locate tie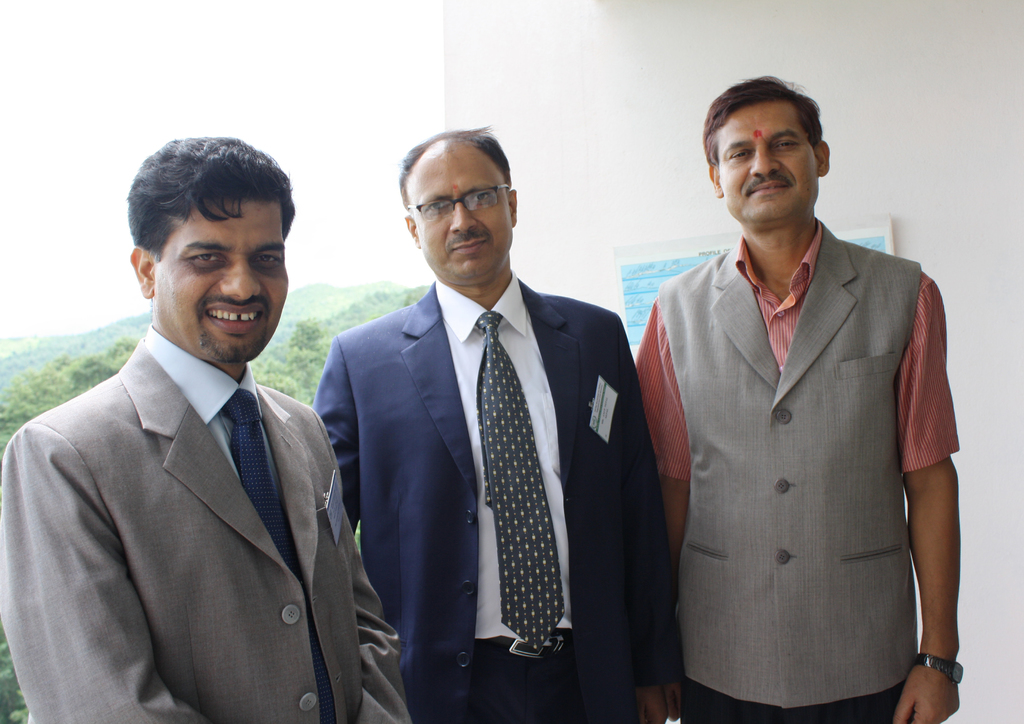
bbox=(221, 385, 337, 723)
